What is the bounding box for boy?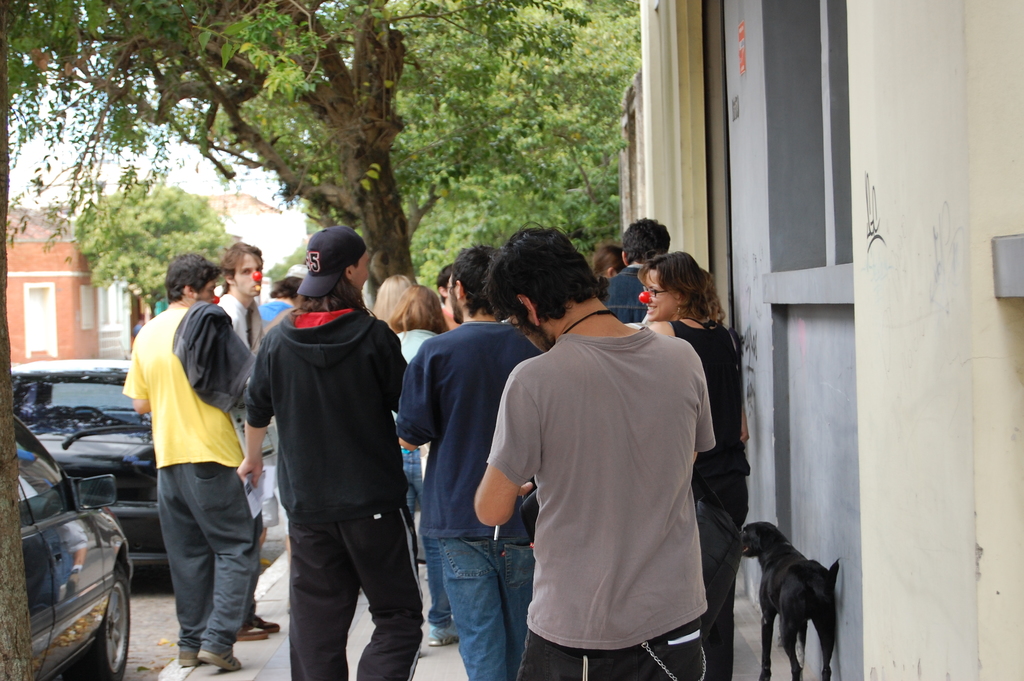
BBox(109, 274, 273, 662).
